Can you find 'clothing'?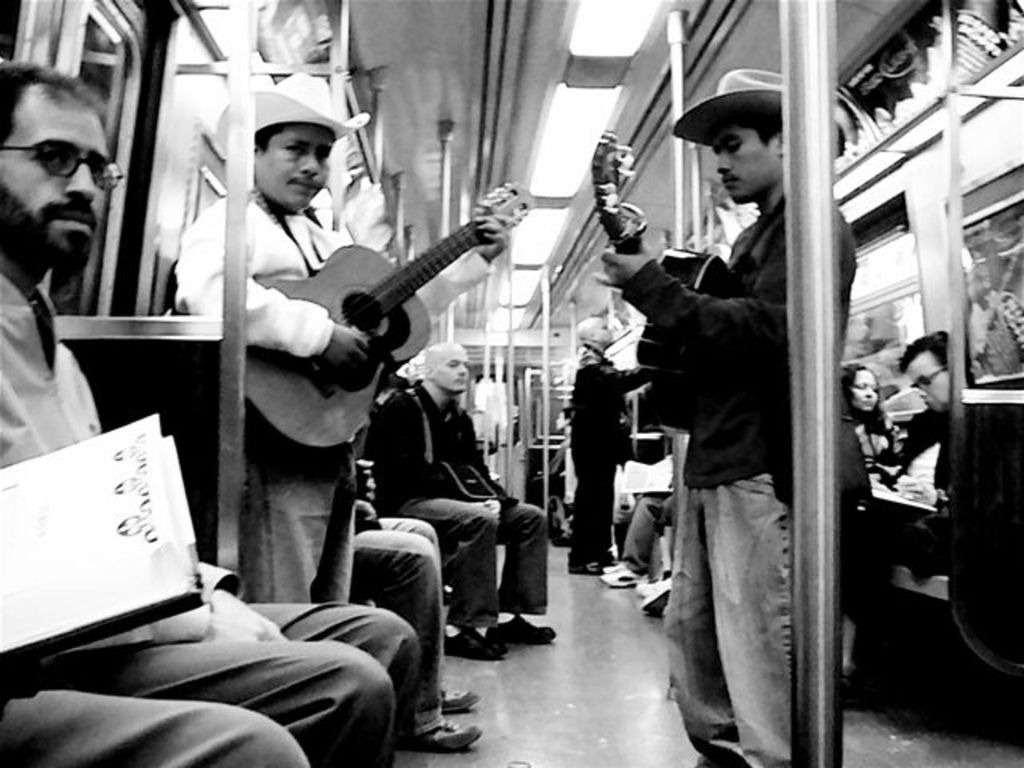
Yes, bounding box: (370,384,542,622).
